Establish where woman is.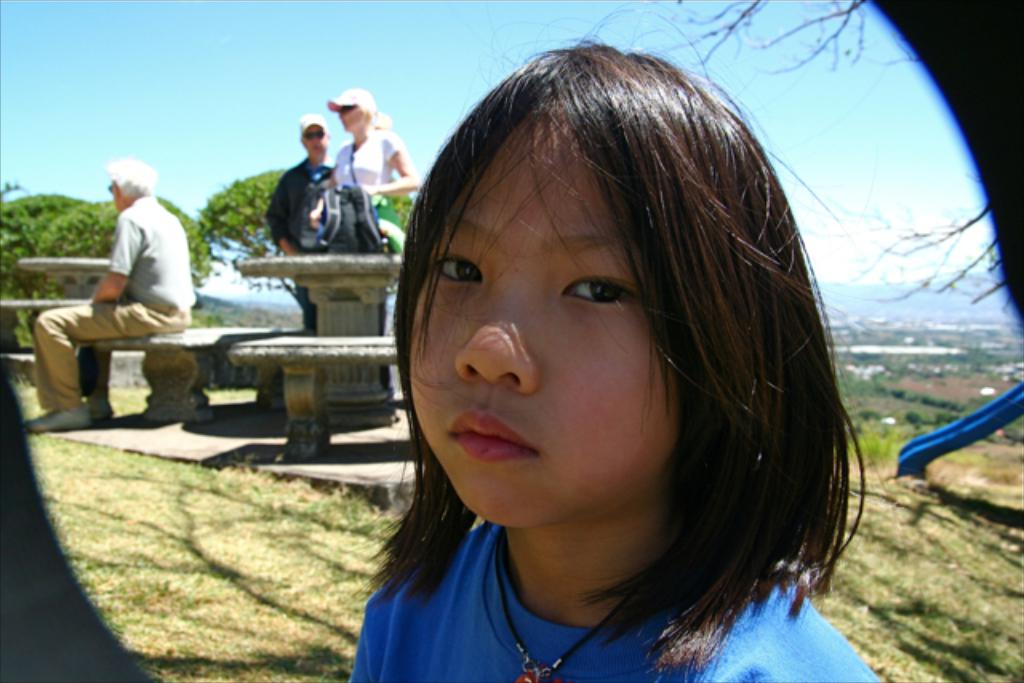
Established at x1=330 y1=80 x2=421 y2=214.
